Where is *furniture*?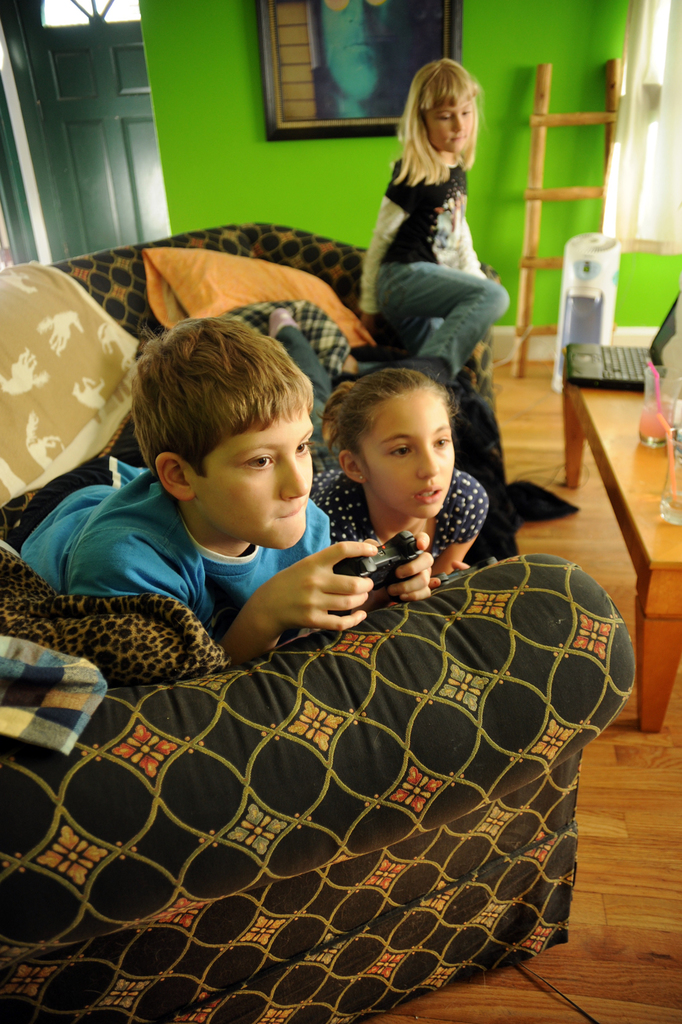
0/221/632/1023.
